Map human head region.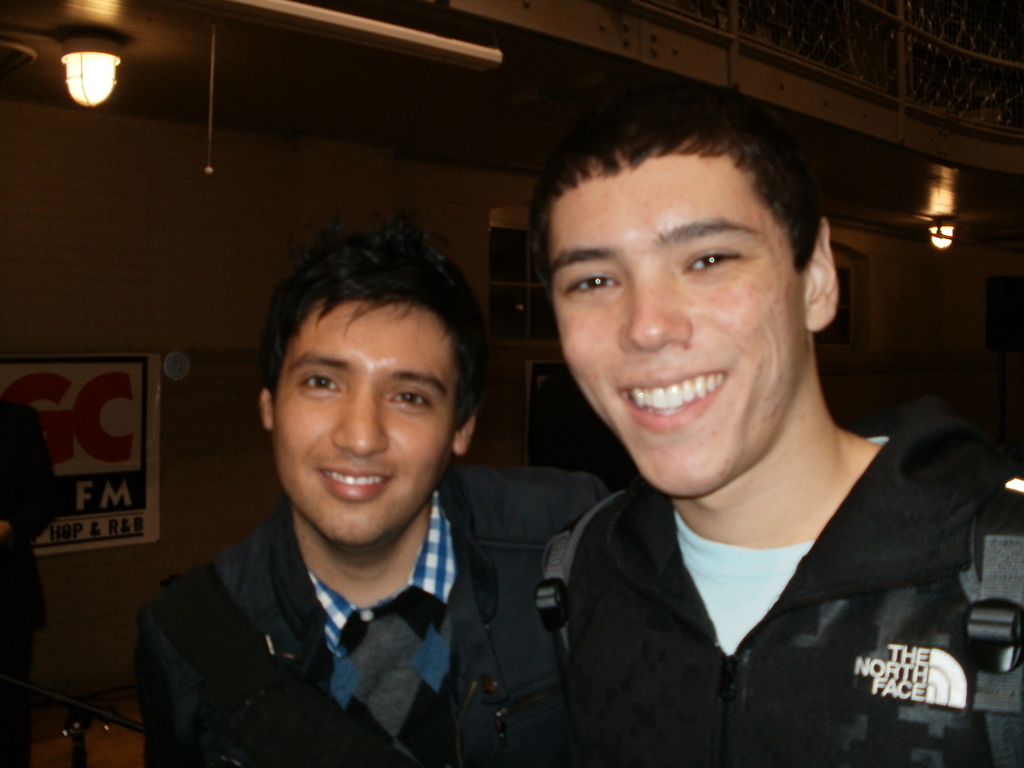
Mapped to box(536, 103, 842, 501).
